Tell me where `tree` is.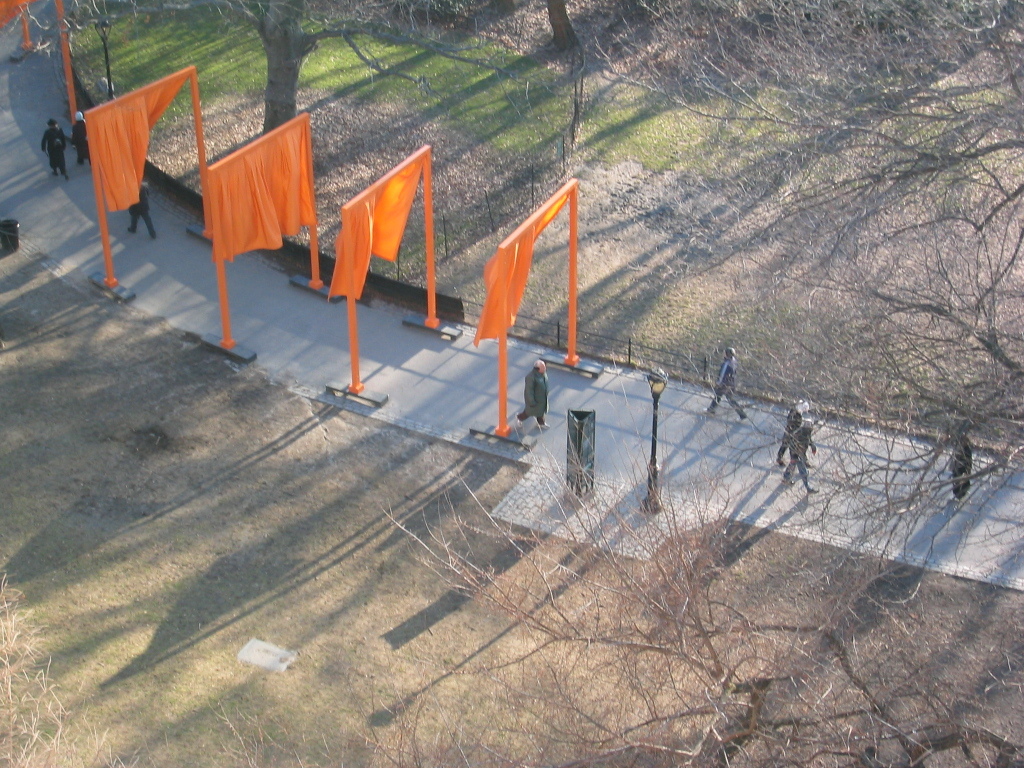
`tree` is at box=[580, 0, 1023, 384].
